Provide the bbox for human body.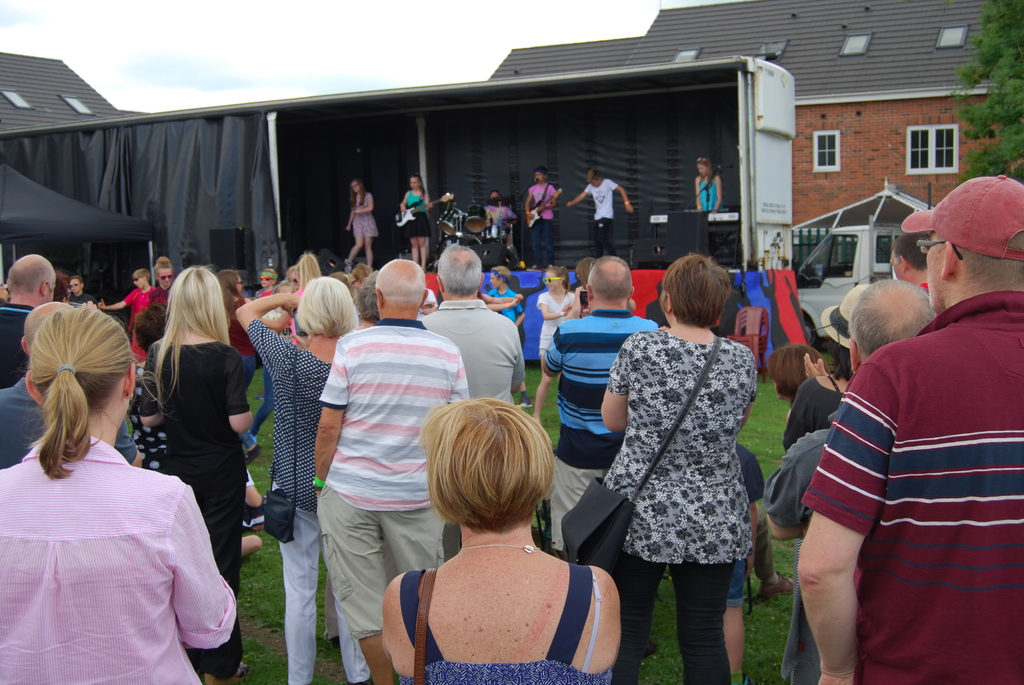
detection(0, 376, 135, 462).
